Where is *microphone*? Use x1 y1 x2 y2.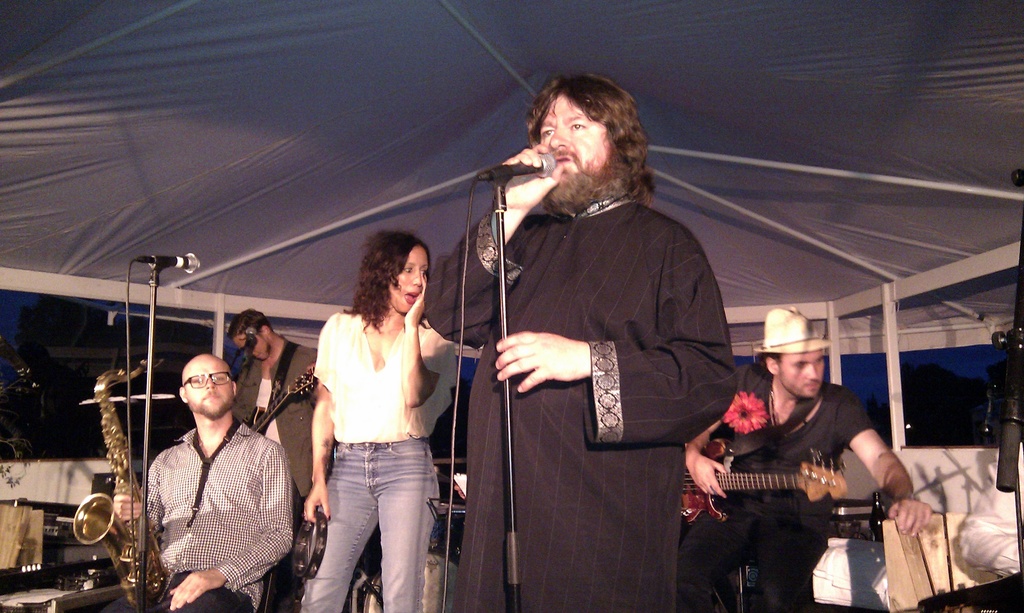
481 152 557 180.
